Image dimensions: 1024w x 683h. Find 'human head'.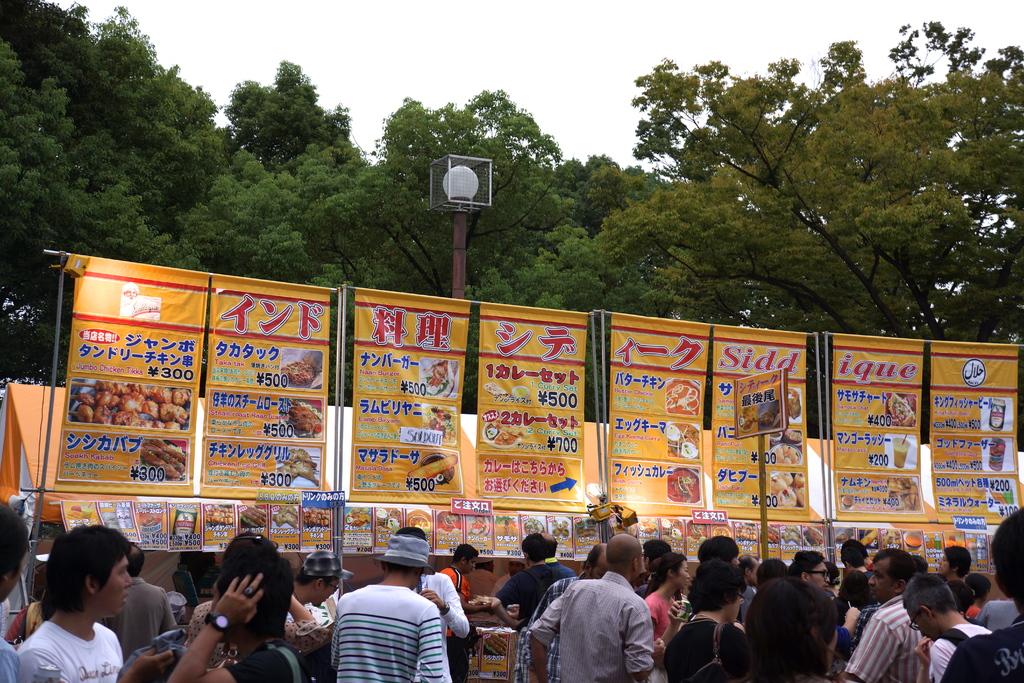
<bbox>691, 558, 749, 623</bbox>.
